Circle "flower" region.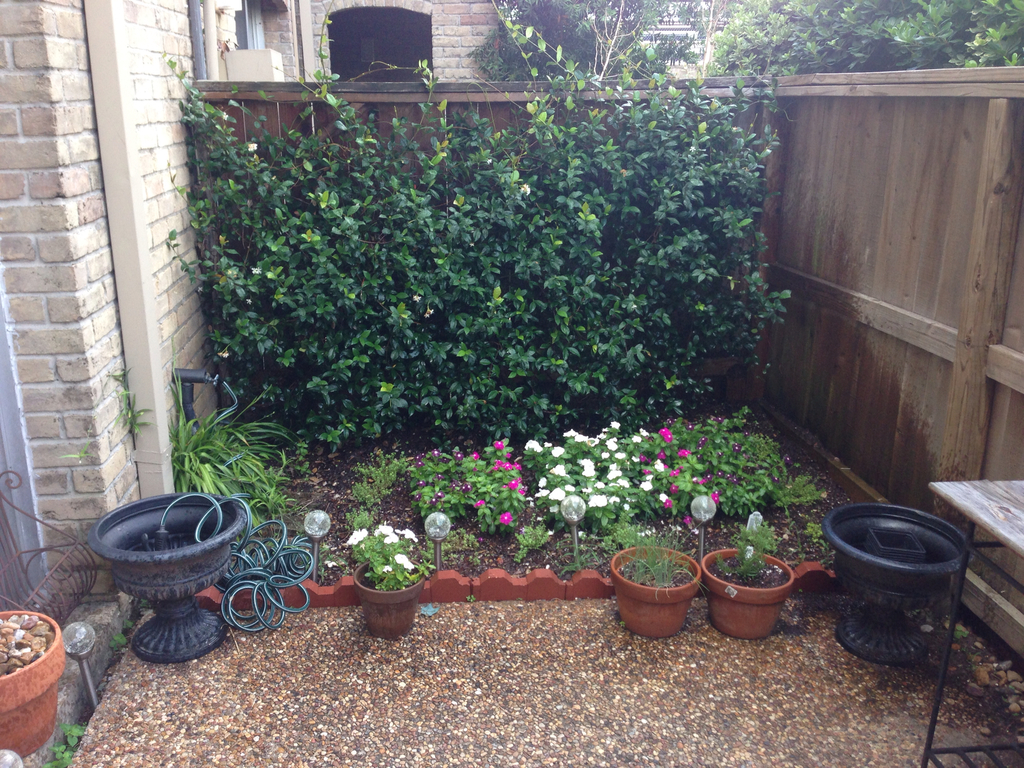
Region: 550, 447, 565, 460.
